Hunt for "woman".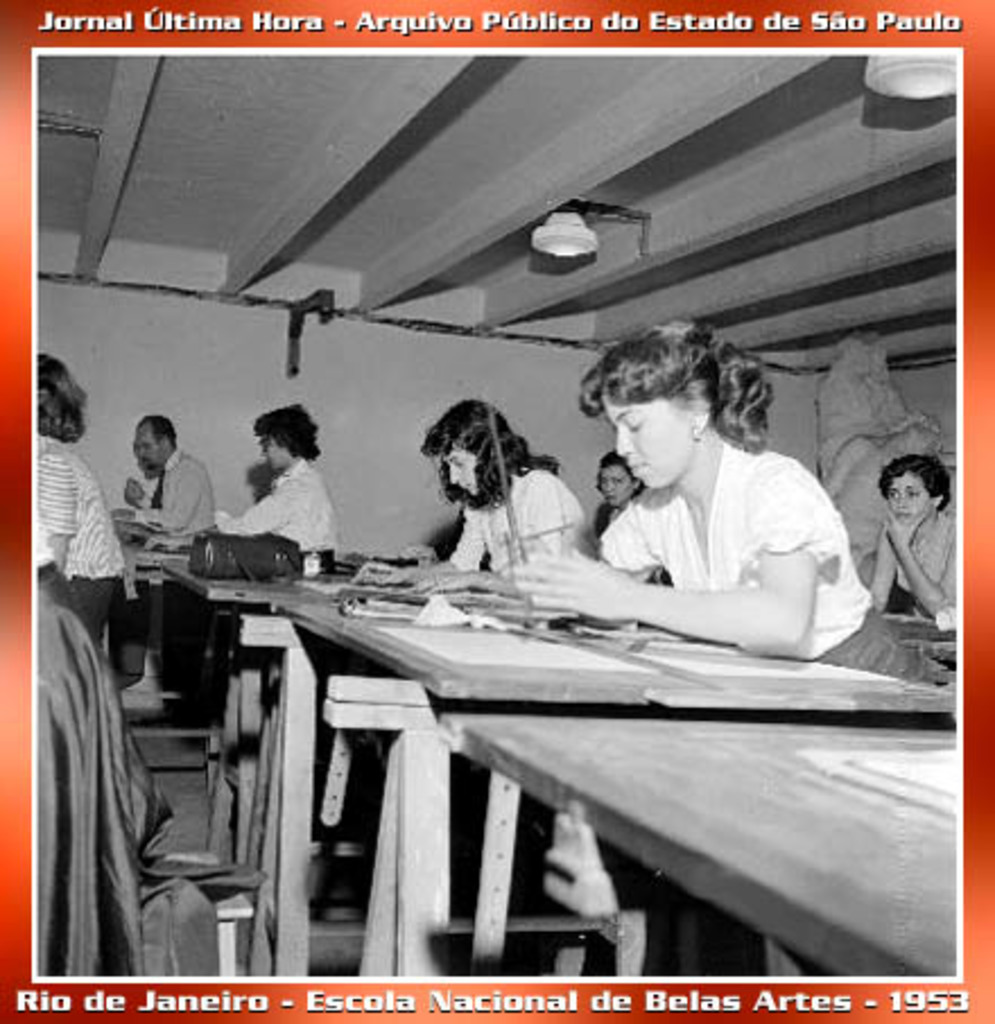
Hunted down at BBox(23, 353, 124, 628).
